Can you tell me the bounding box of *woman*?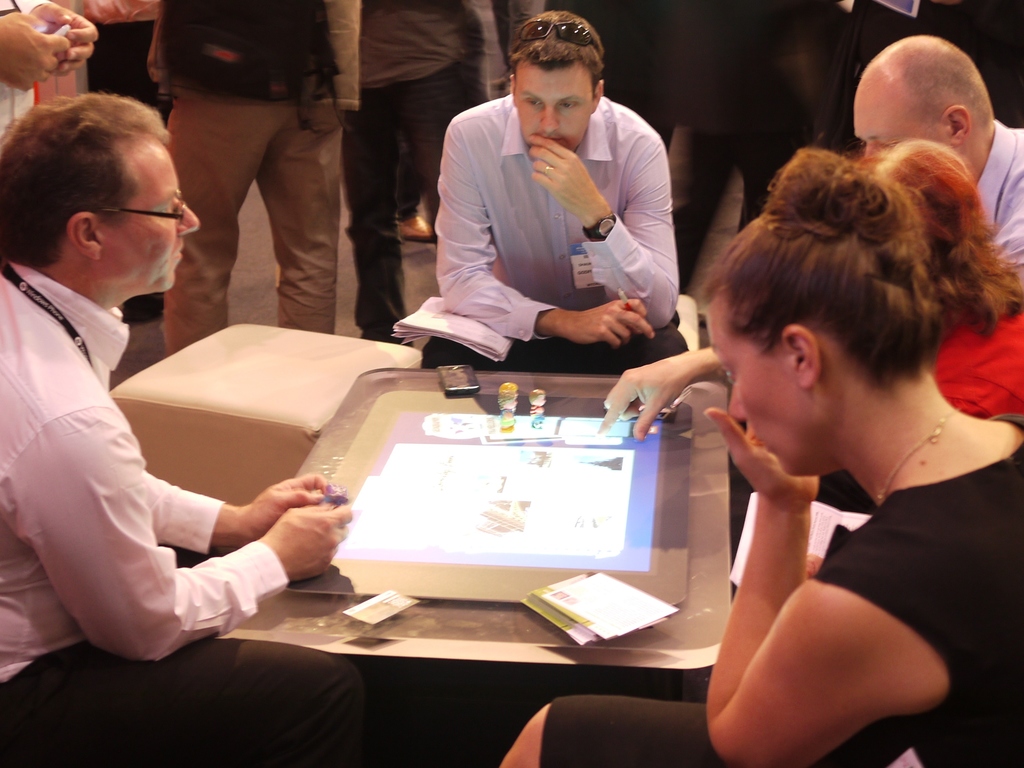
x1=482, y1=130, x2=1023, y2=767.
